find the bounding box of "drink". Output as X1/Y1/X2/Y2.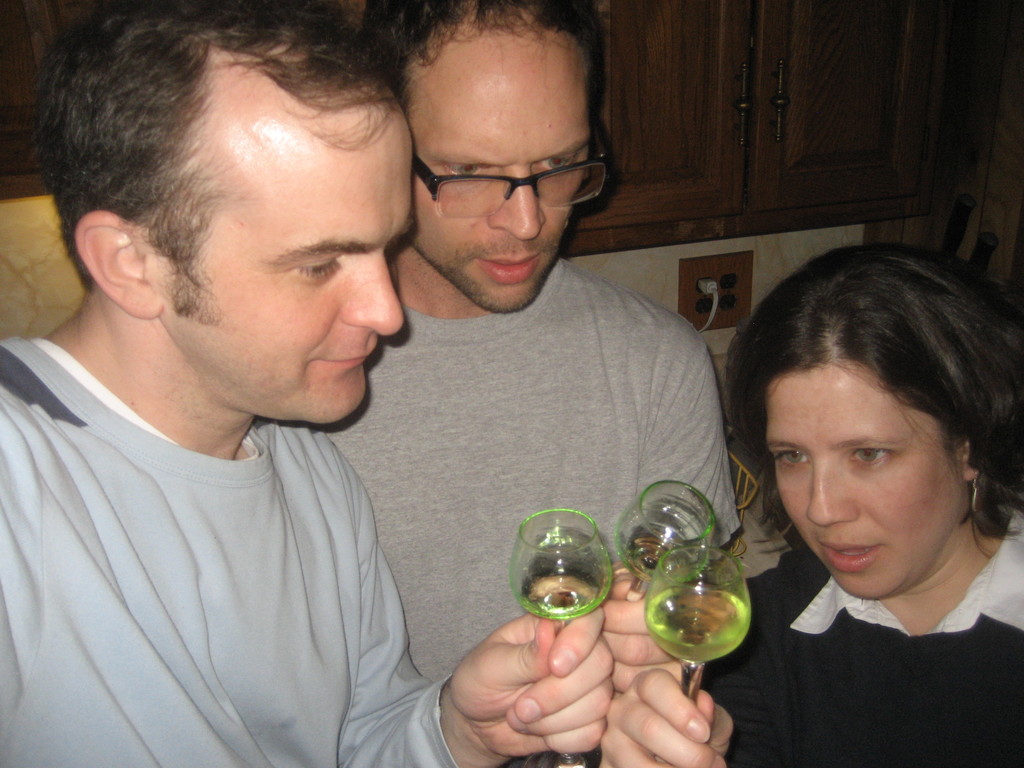
507/514/618/639.
